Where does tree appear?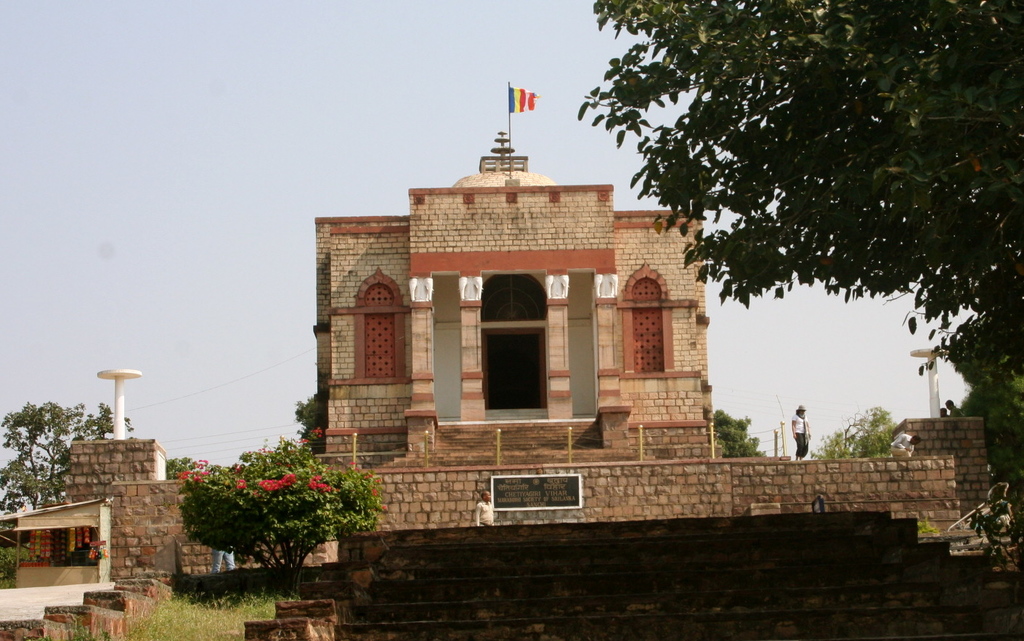
Appears at BBox(161, 455, 199, 480).
